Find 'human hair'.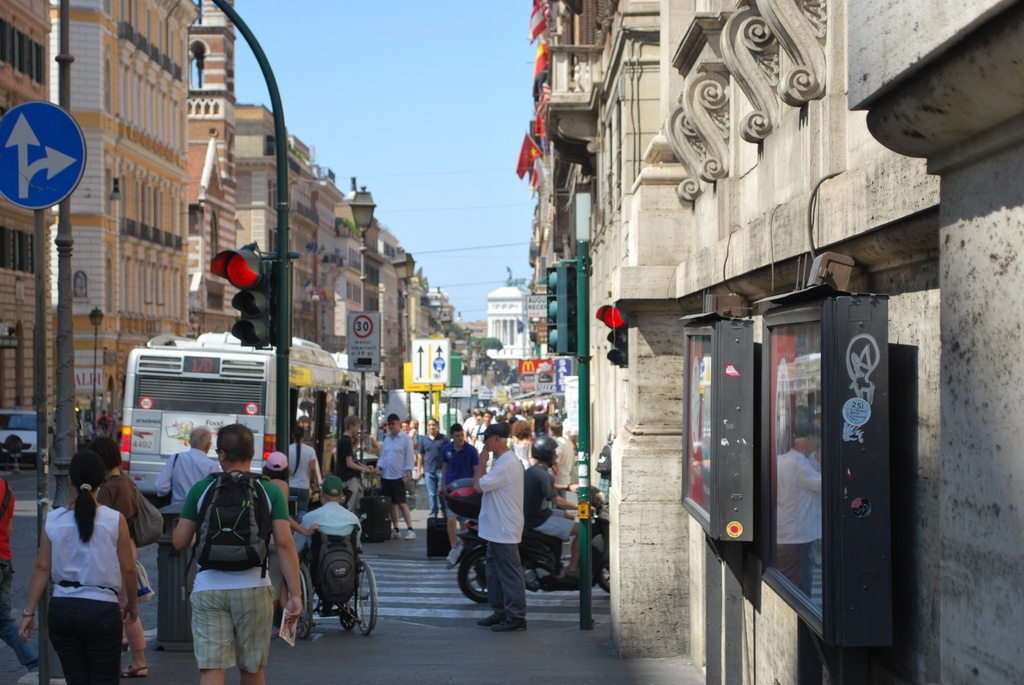
x1=451, y1=423, x2=462, y2=437.
